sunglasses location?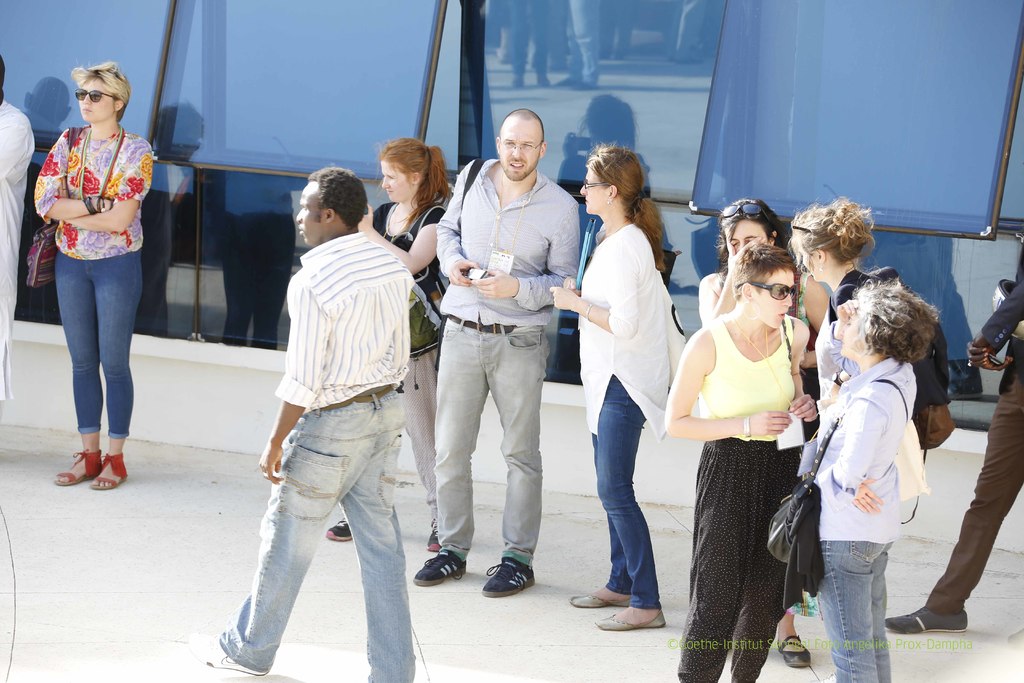
[left=735, top=285, right=798, bottom=300]
